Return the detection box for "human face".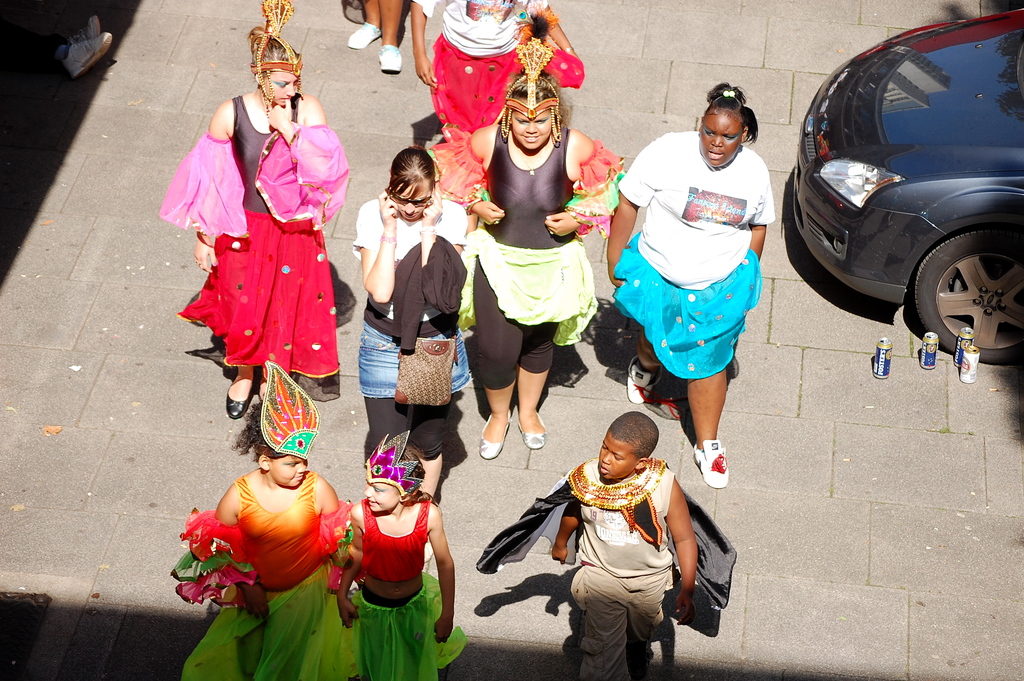
Rect(262, 67, 299, 103).
